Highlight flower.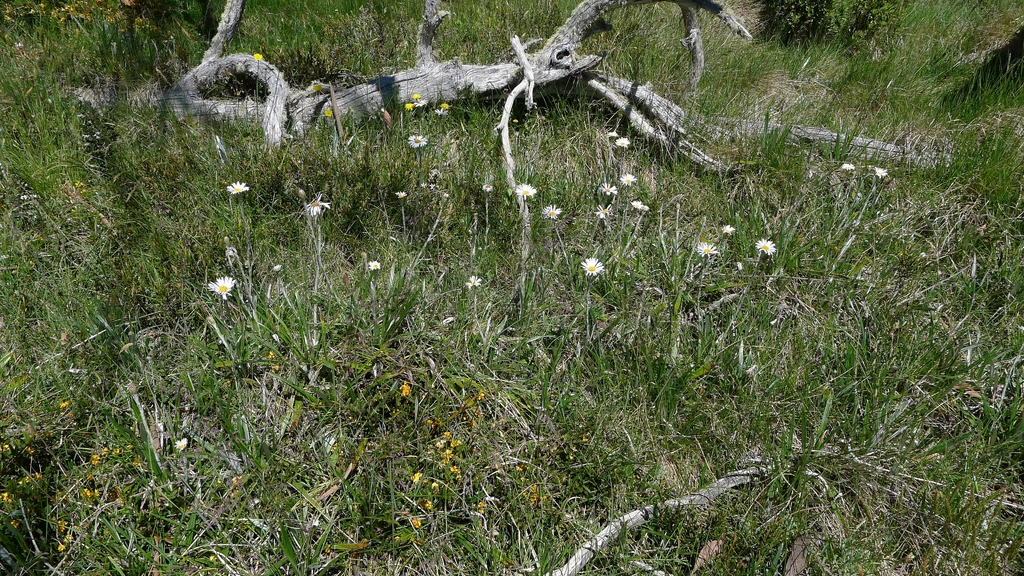
Highlighted region: [223, 179, 249, 195].
